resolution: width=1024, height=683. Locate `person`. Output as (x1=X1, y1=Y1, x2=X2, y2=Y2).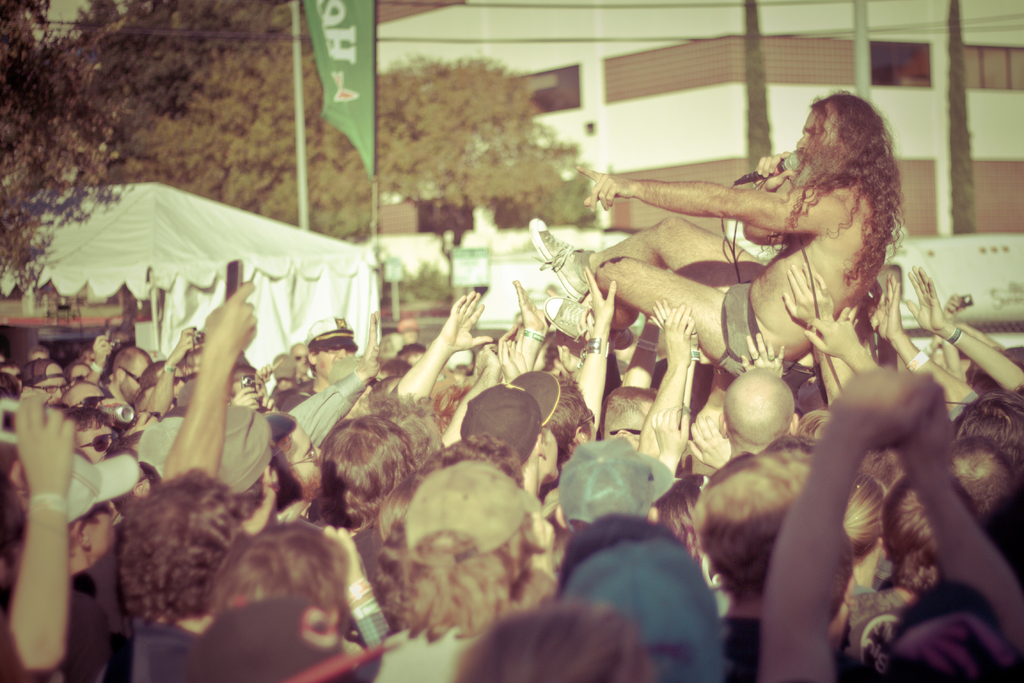
(x1=531, y1=85, x2=914, y2=383).
